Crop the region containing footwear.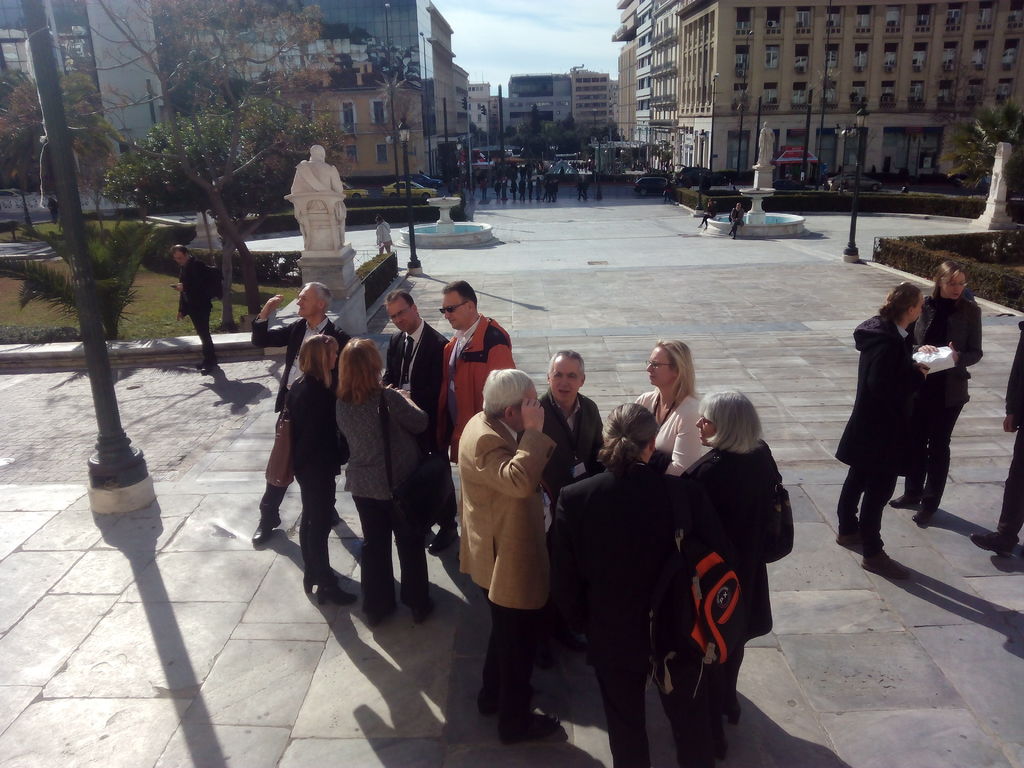
Crop region: {"left": 732, "top": 703, "right": 742, "bottom": 723}.
